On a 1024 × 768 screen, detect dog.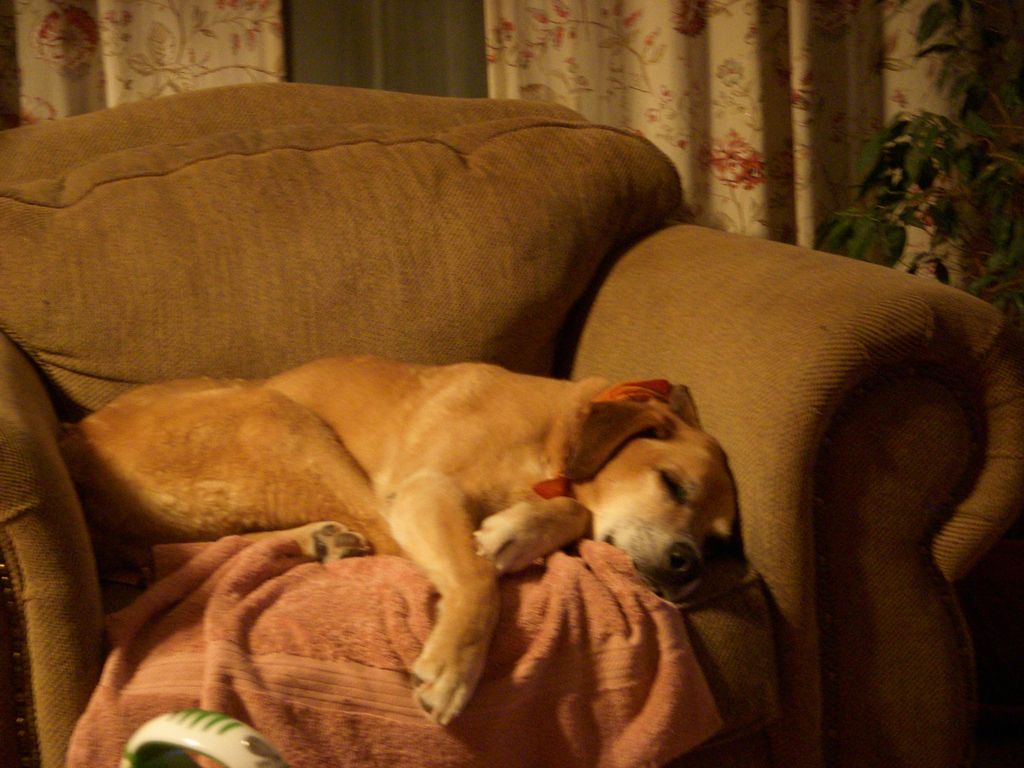
select_region(56, 349, 743, 729).
